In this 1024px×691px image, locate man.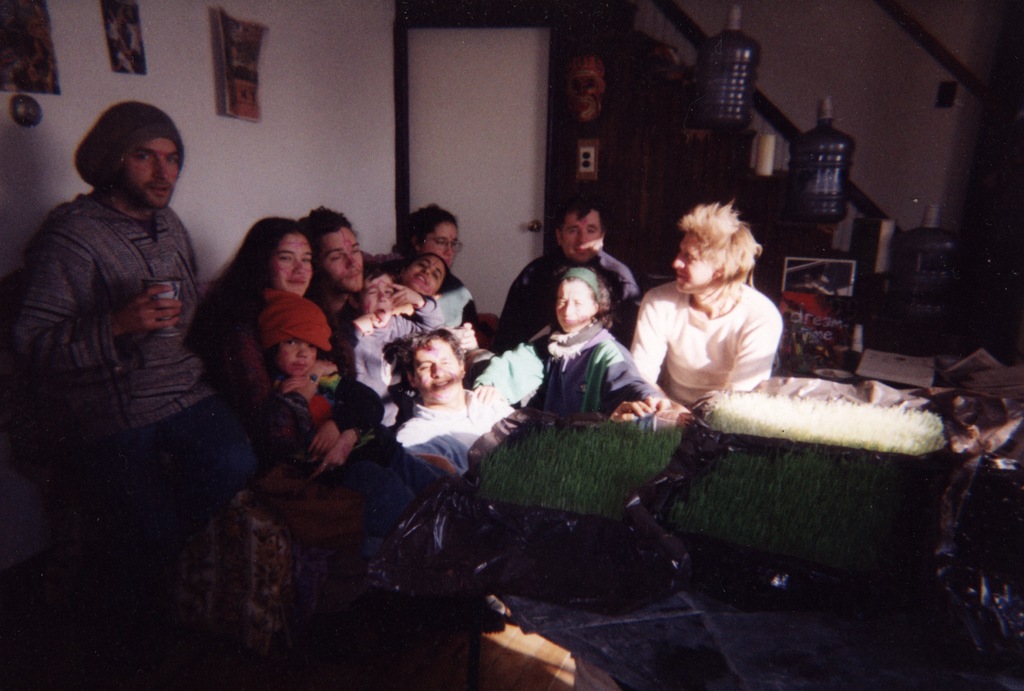
Bounding box: 491, 197, 641, 356.
